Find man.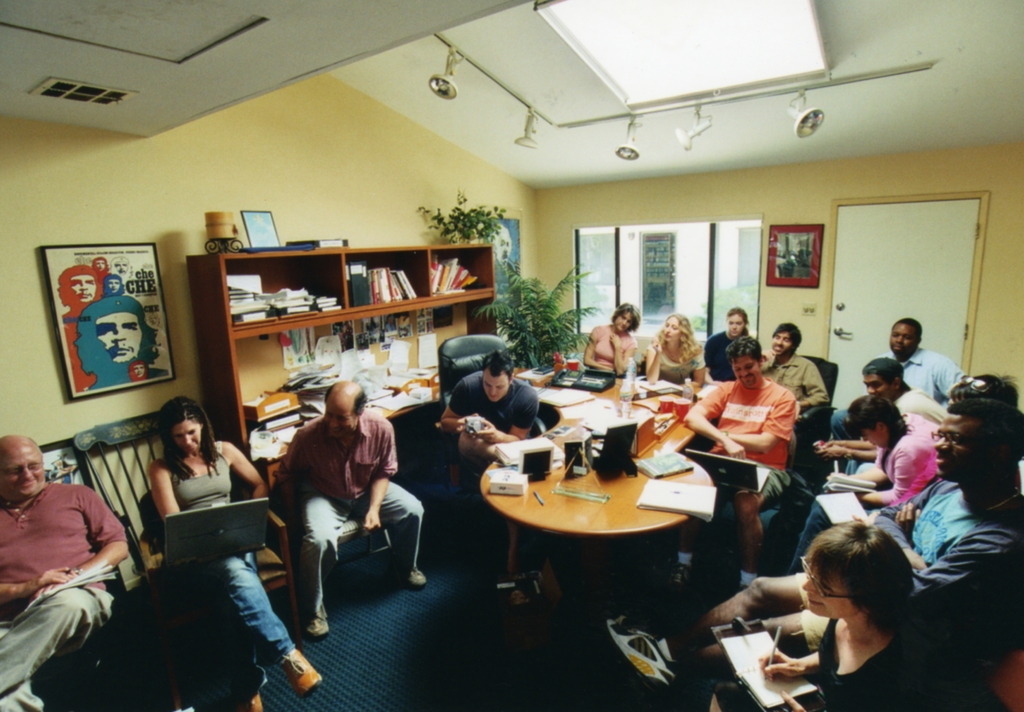
BBox(686, 337, 796, 565).
